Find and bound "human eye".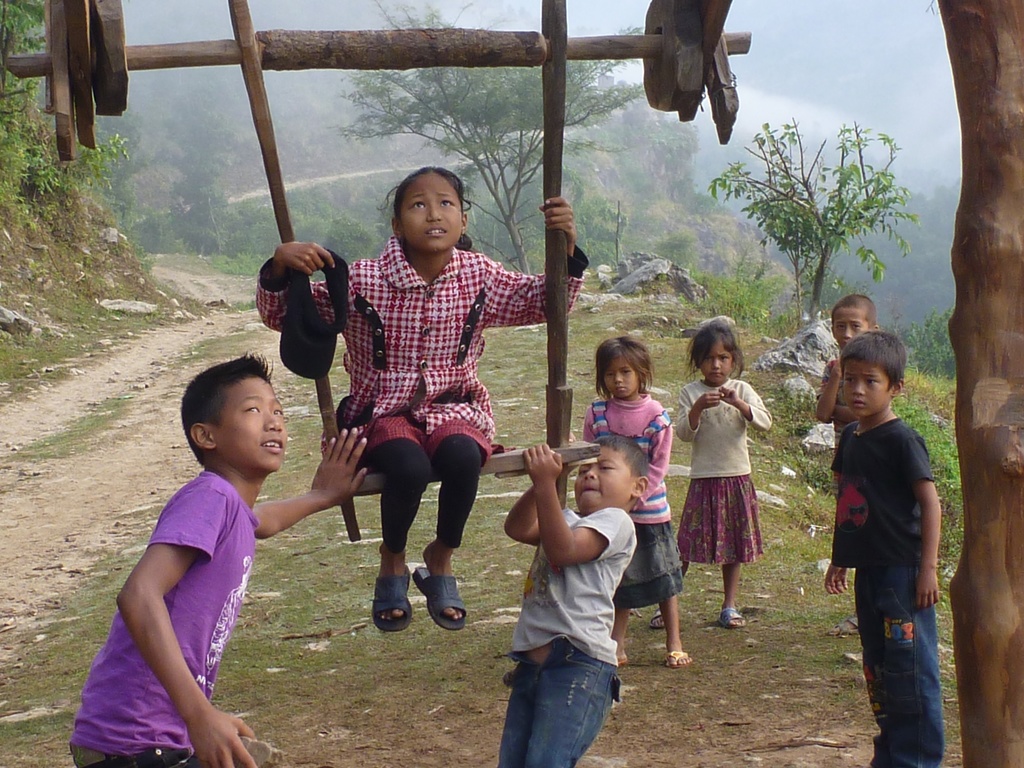
Bound: left=271, top=403, right=285, bottom=417.
